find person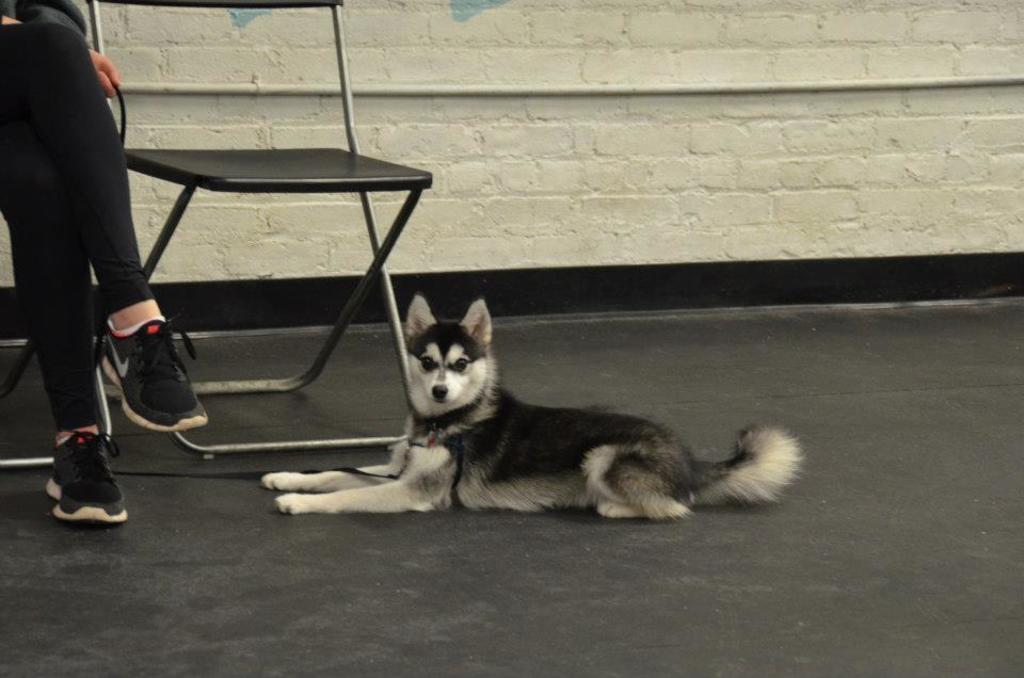
bbox=(5, 0, 167, 467)
